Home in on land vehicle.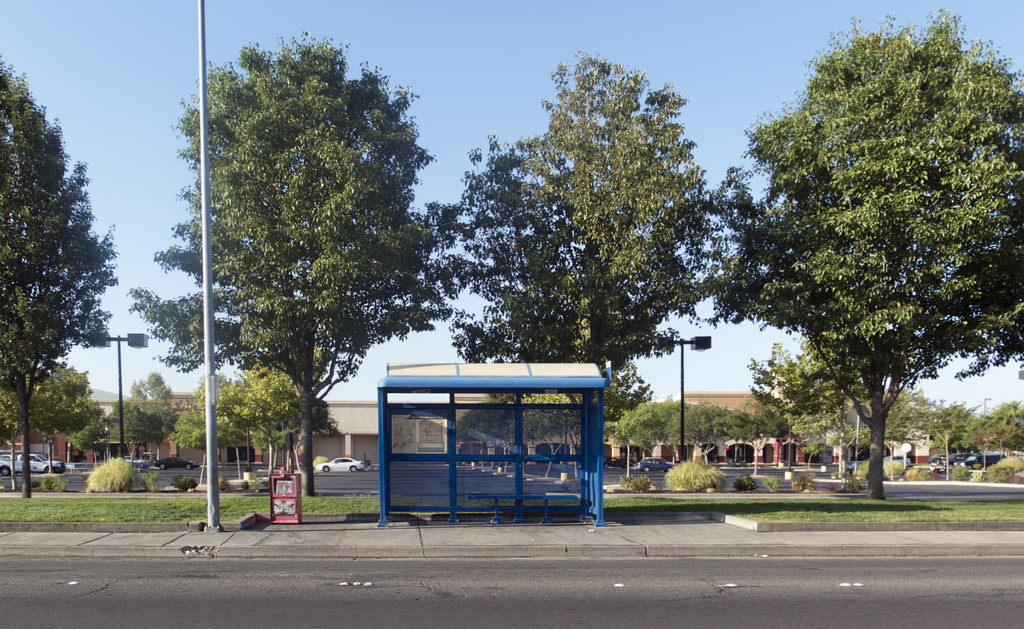
Homed in at 641:459:672:465.
